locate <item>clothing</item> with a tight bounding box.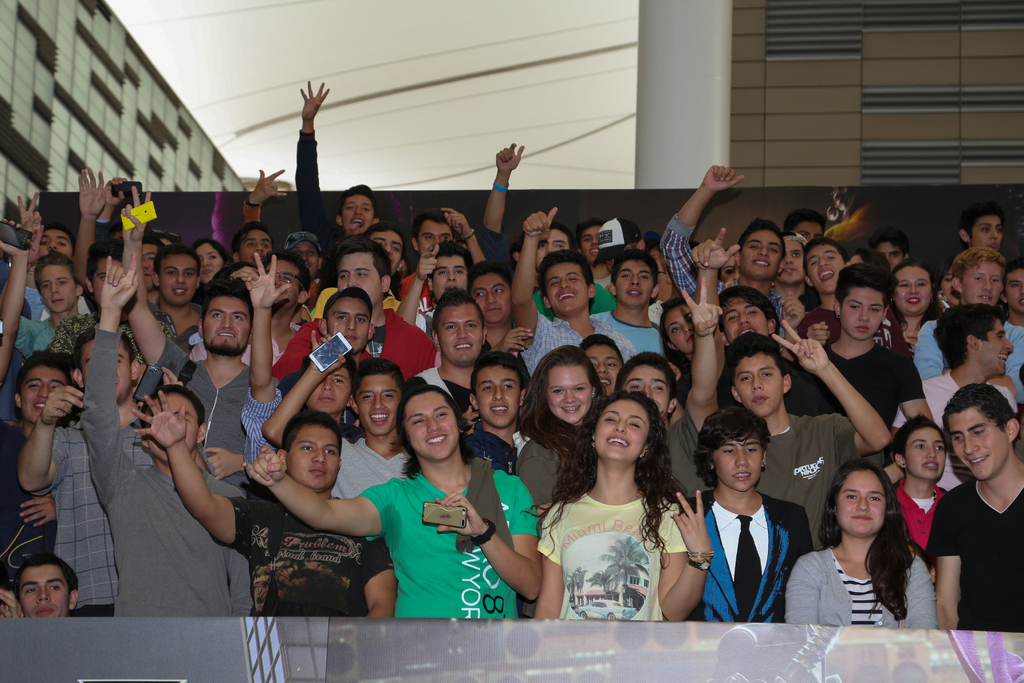
(381,454,521,620).
